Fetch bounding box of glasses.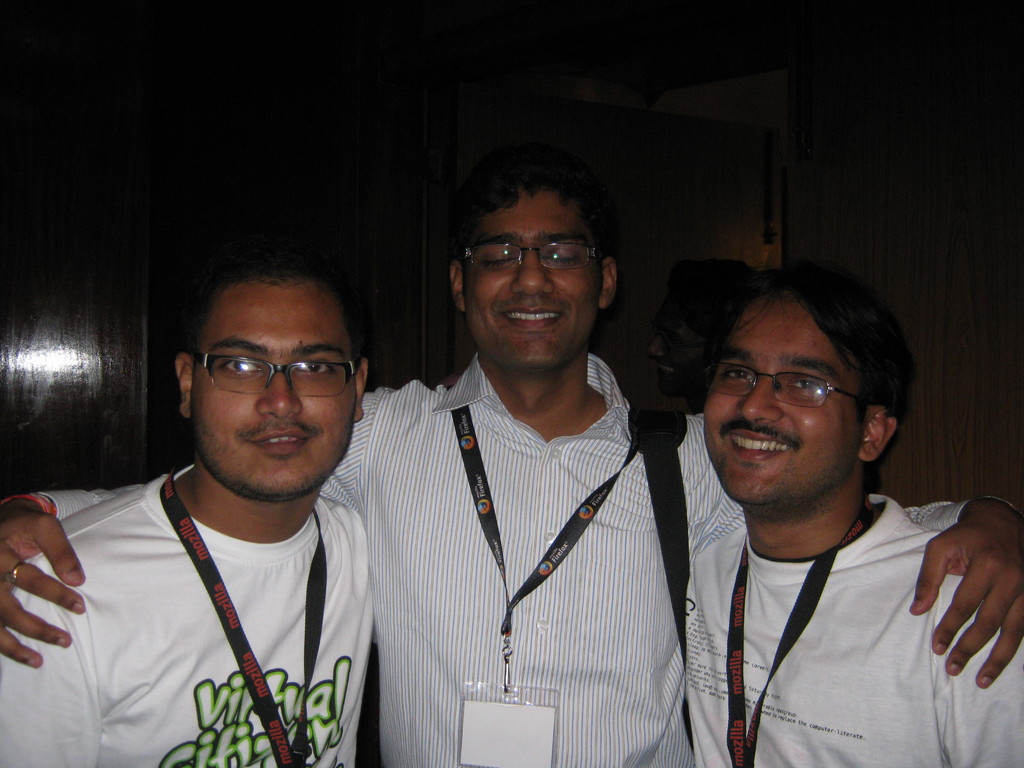
Bbox: [left=707, top=365, right=869, bottom=409].
